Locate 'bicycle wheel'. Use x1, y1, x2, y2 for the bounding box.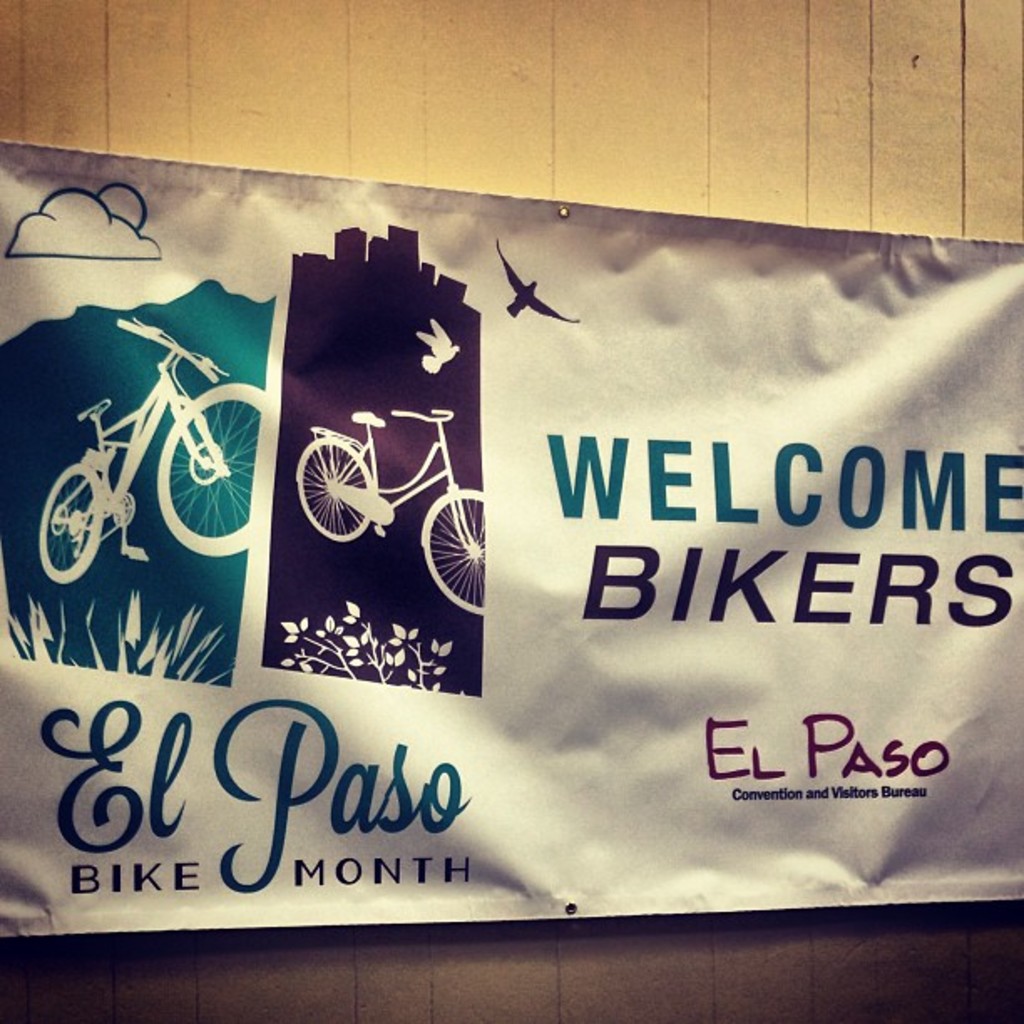
294, 433, 375, 547.
